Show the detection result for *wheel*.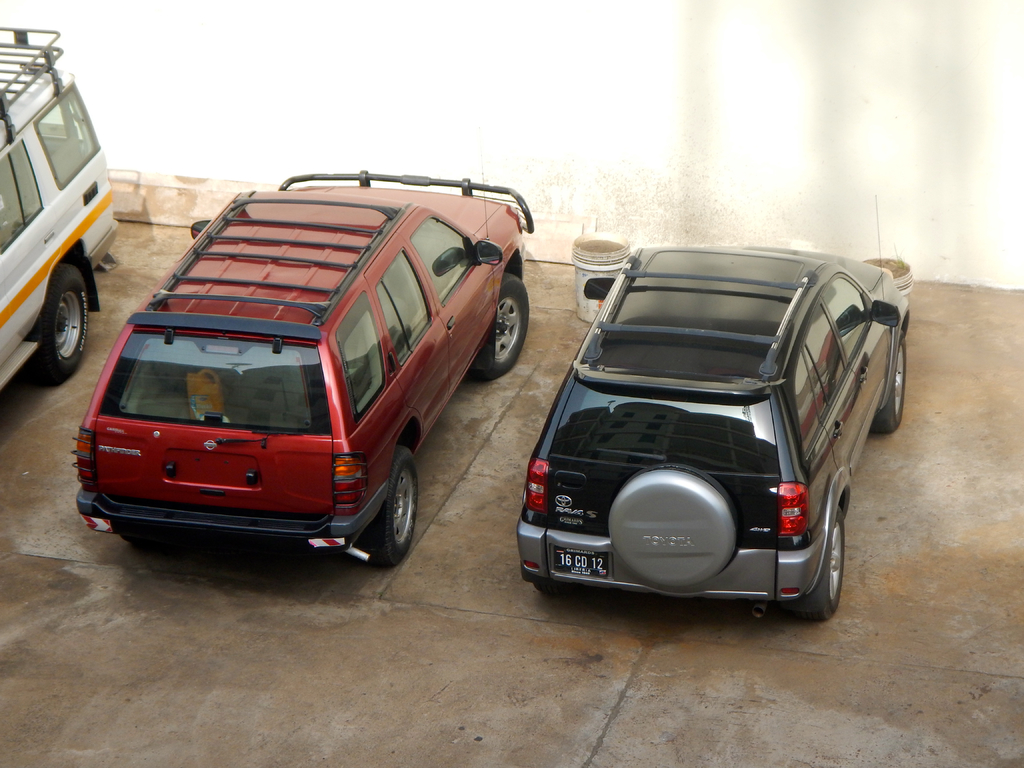
bbox=(624, 464, 739, 574).
